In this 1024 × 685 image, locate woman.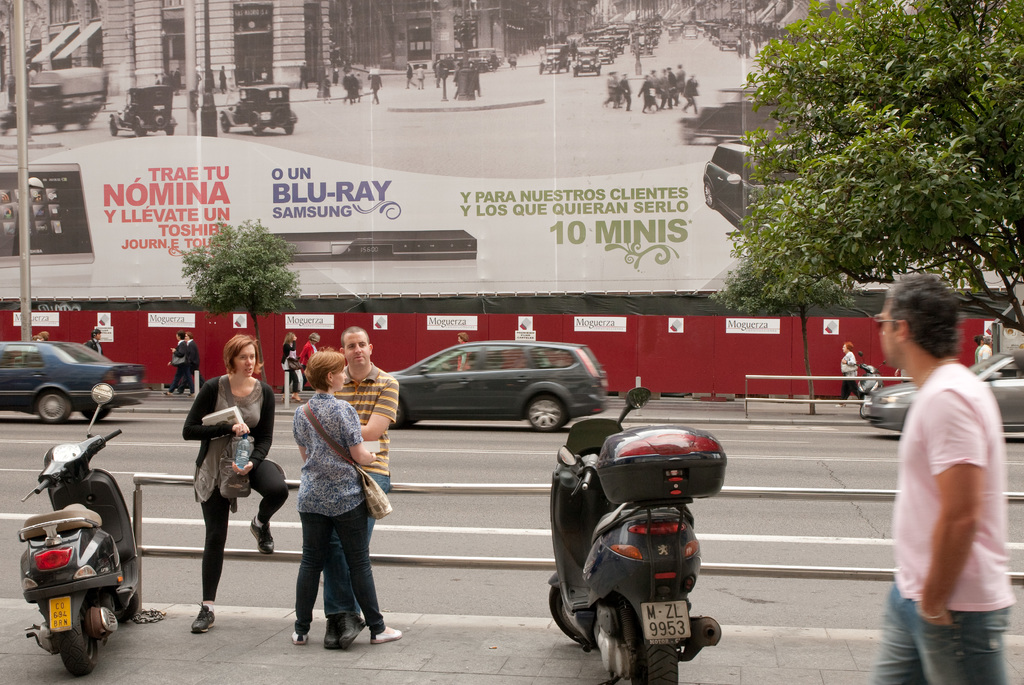
Bounding box: {"left": 173, "top": 348, "right": 265, "bottom": 623}.
